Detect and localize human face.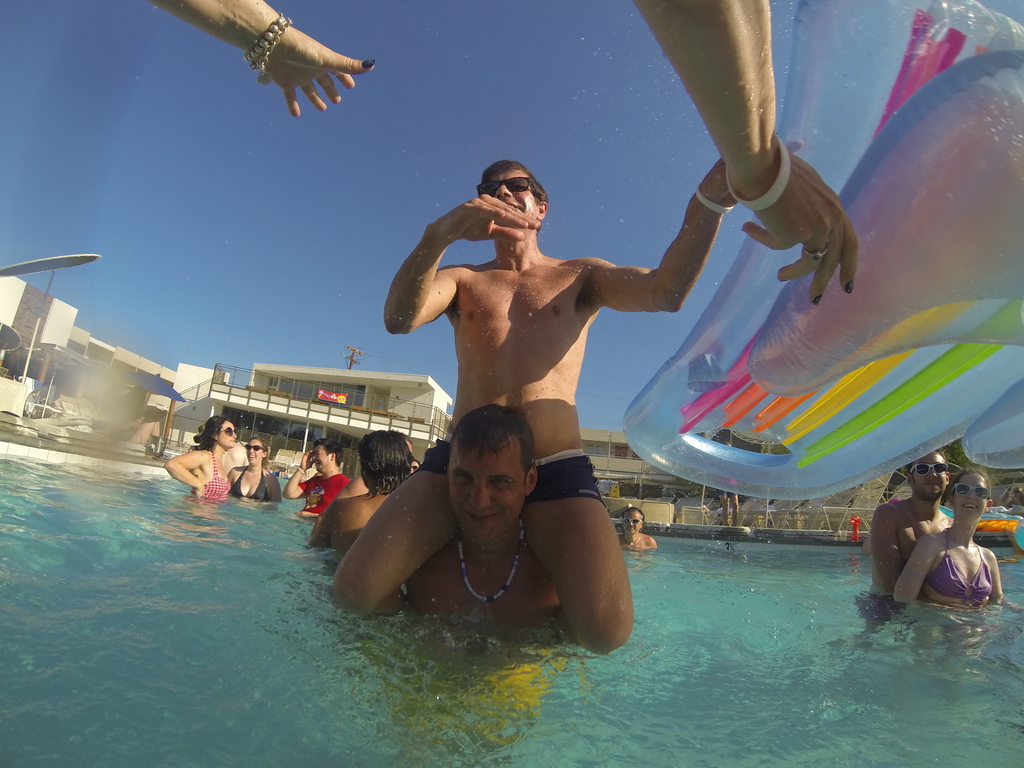
Localized at (451, 439, 529, 542).
